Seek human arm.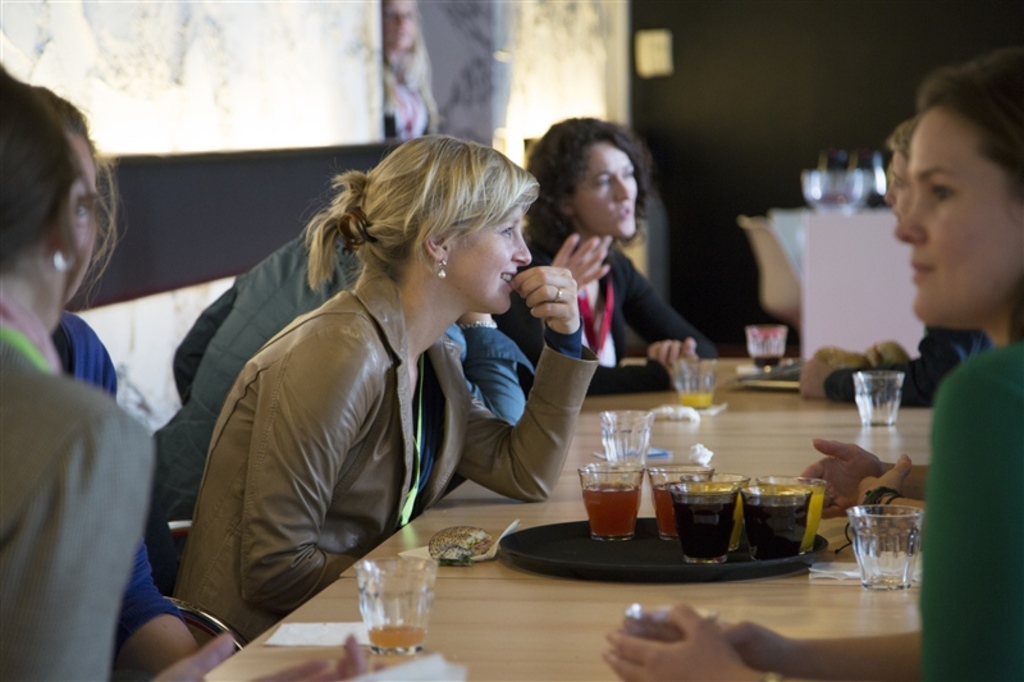
<region>797, 326, 995, 409</region>.
